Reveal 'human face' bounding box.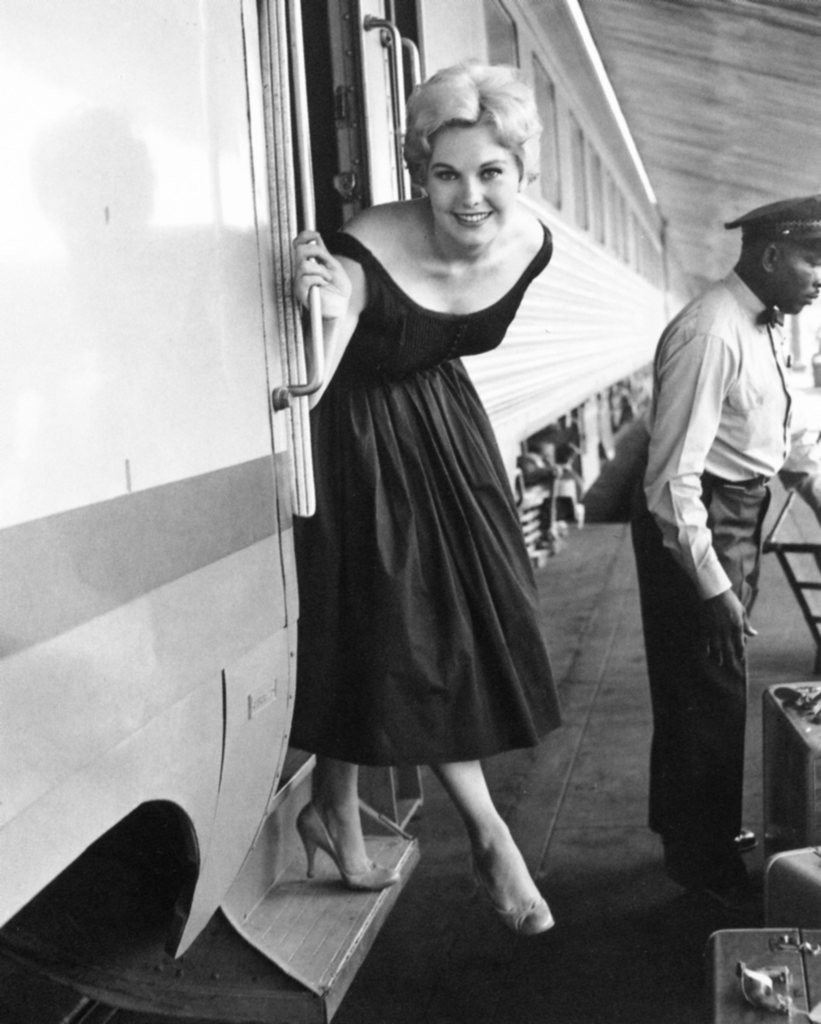
Revealed: 774 239 820 317.
